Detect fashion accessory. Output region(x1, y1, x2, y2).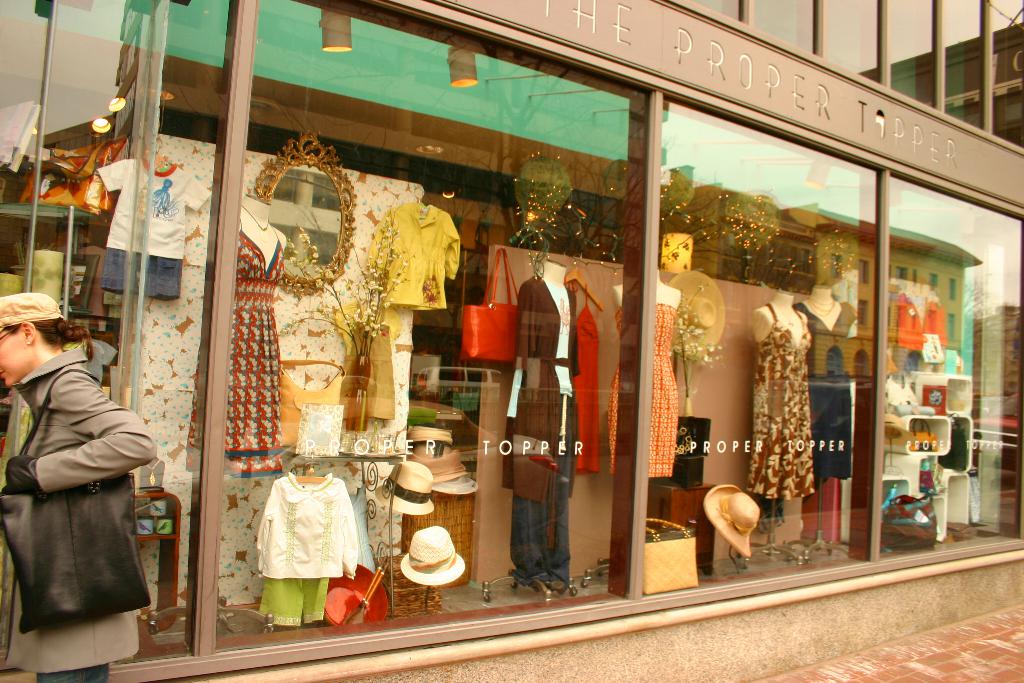
region(371, 455, 435, 516).
